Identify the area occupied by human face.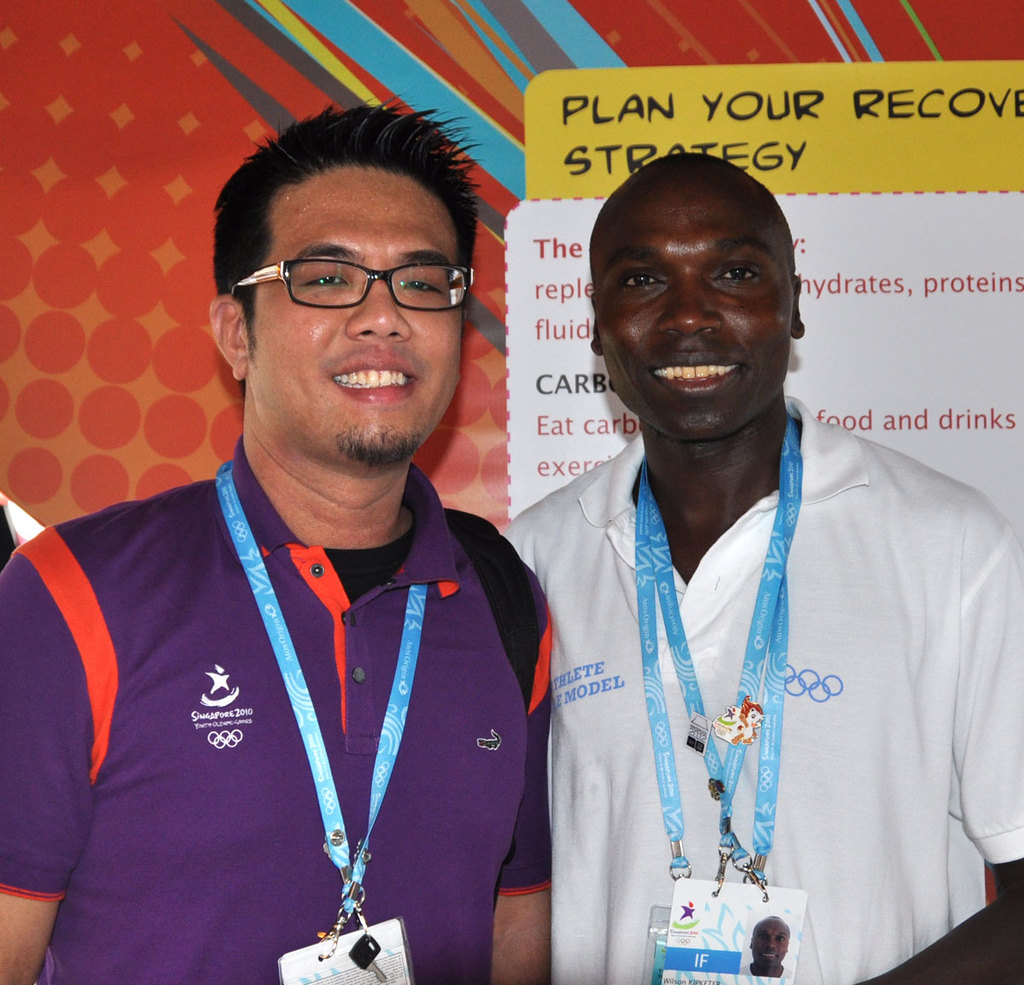
Area: pyautogui.locateOnScreen(249, 162, 459, 461).
